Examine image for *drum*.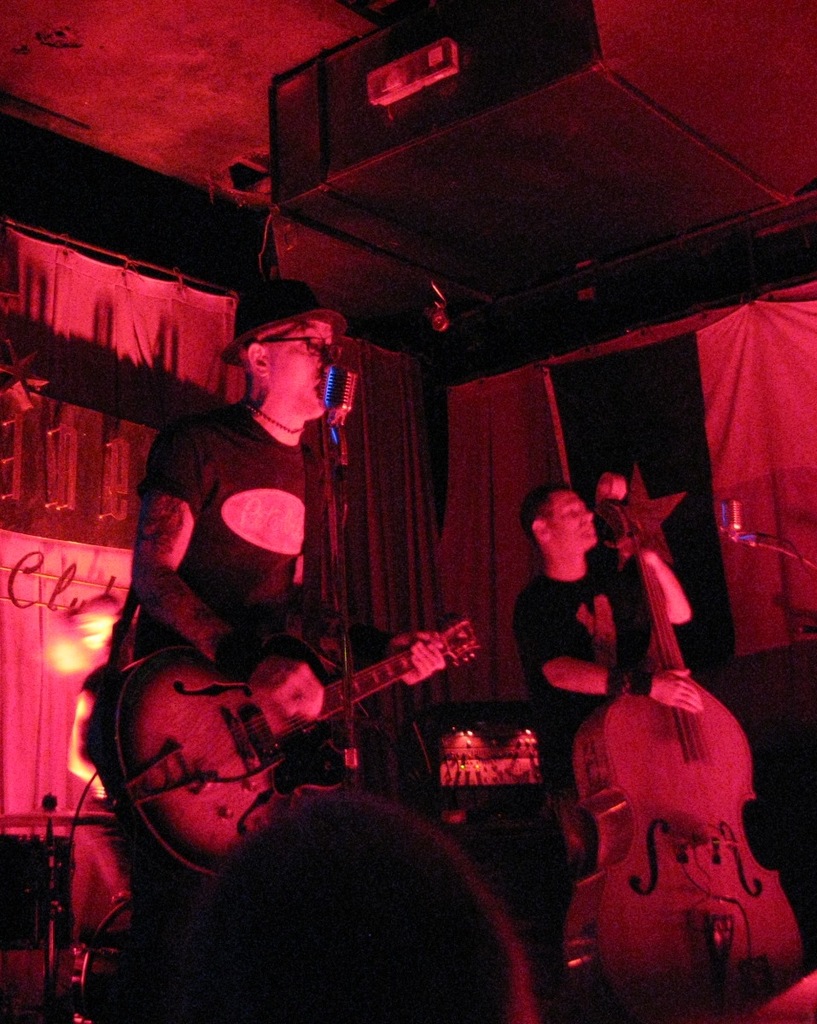
Examination result: locate(3, 840, 74, 955).
